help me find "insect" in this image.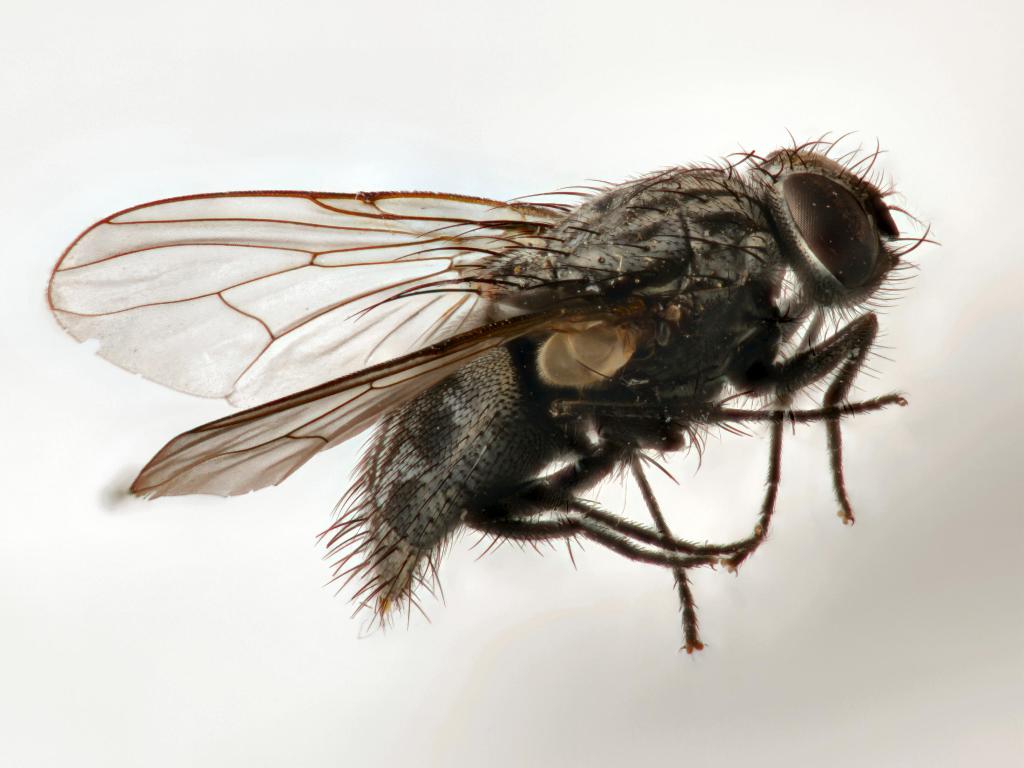
Found it: {"x1": 41, "y1": 129, "x2": 940, "y2": 655}.
